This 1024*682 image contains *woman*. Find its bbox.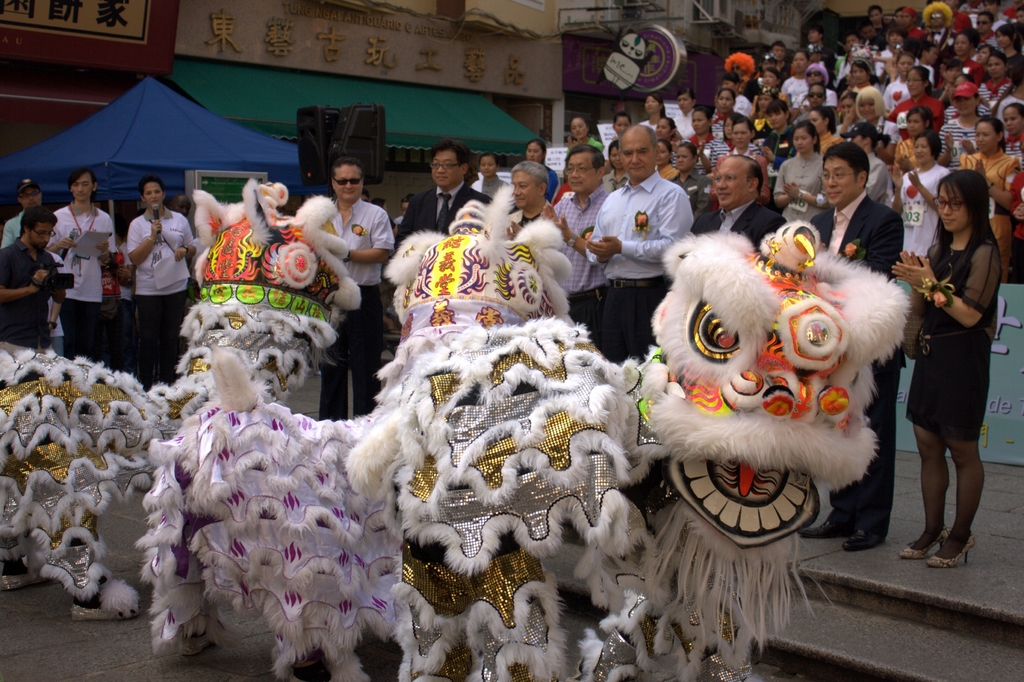
[x1=897, y1=106, x2=932, y2=174].
